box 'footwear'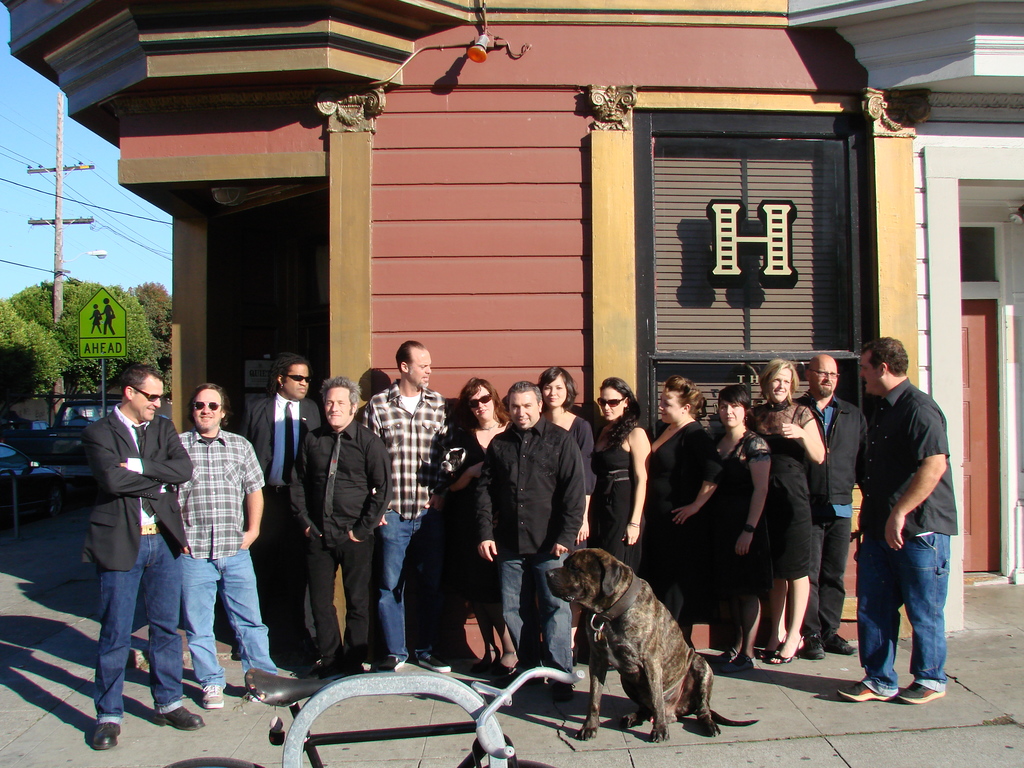
region(472, 643, 493, 669)
